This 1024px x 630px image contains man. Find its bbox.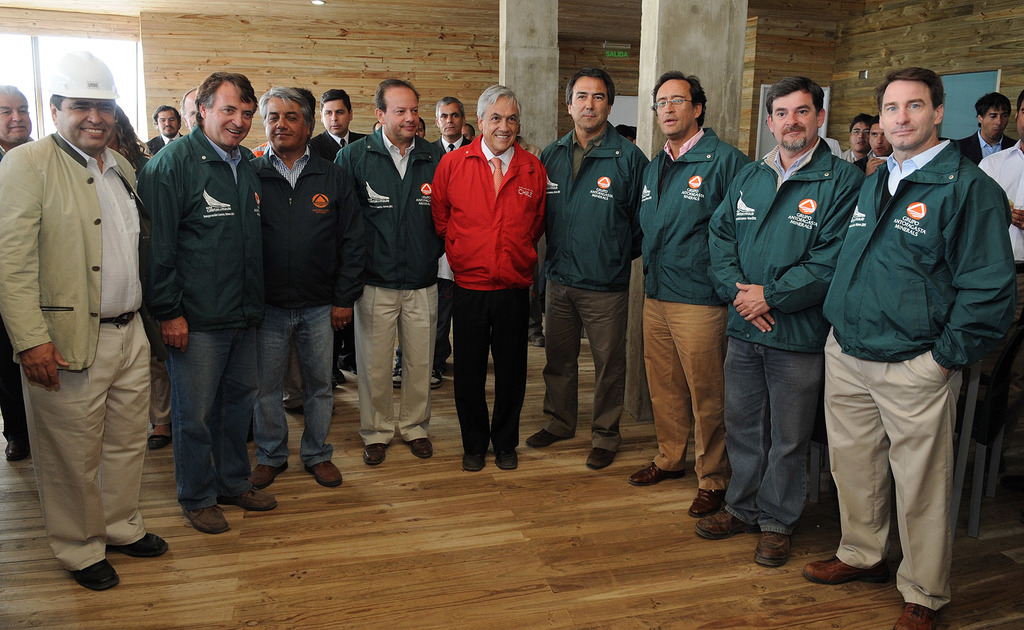
(178, 81, 202, 132).
